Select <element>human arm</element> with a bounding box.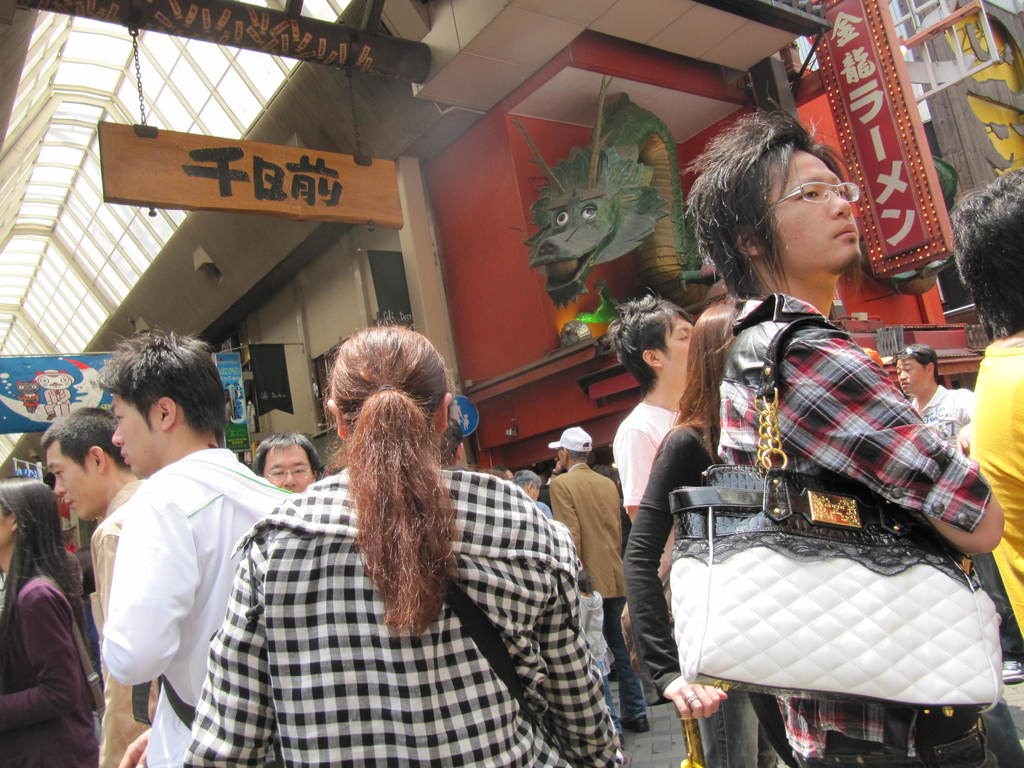
[620, 420, 733, 722].
